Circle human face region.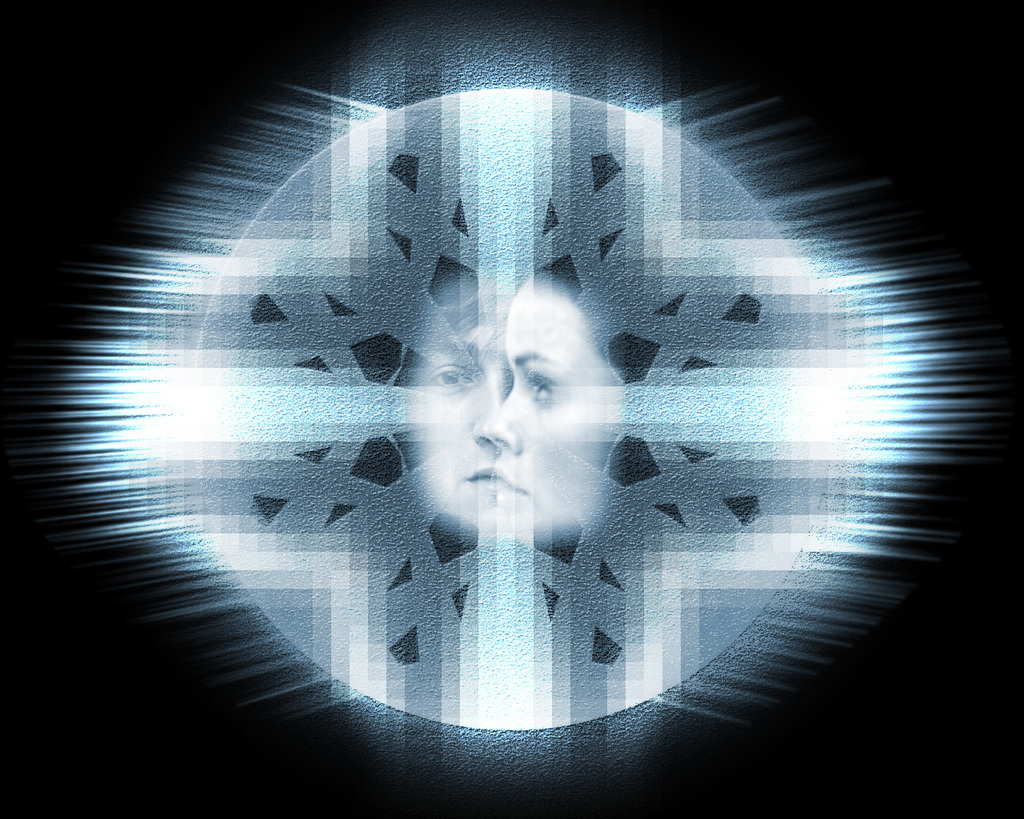
Region: bbox=(401, 273, 513, 527).
